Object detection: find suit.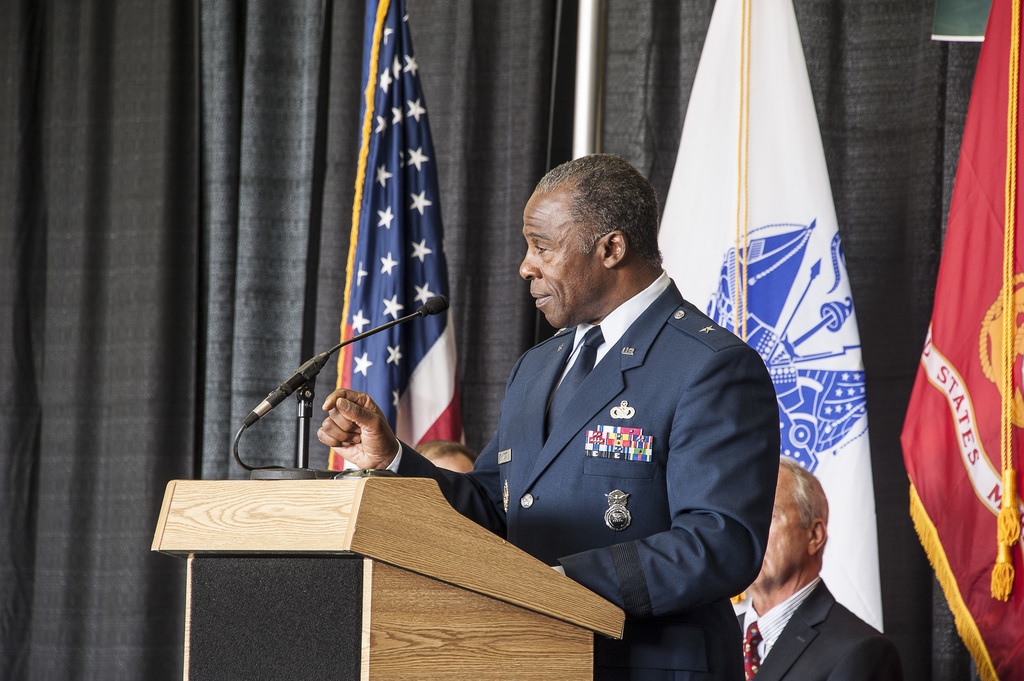
356,266,785,680.
